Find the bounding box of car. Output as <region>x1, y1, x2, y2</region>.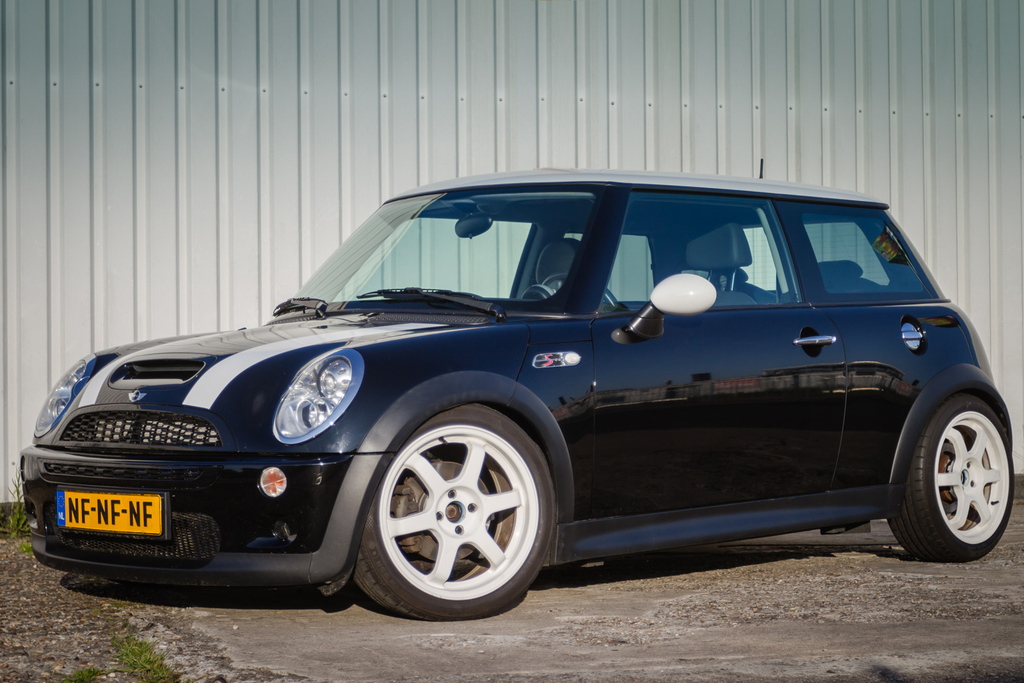
<region>44, 172, 1002, 612</region>.
